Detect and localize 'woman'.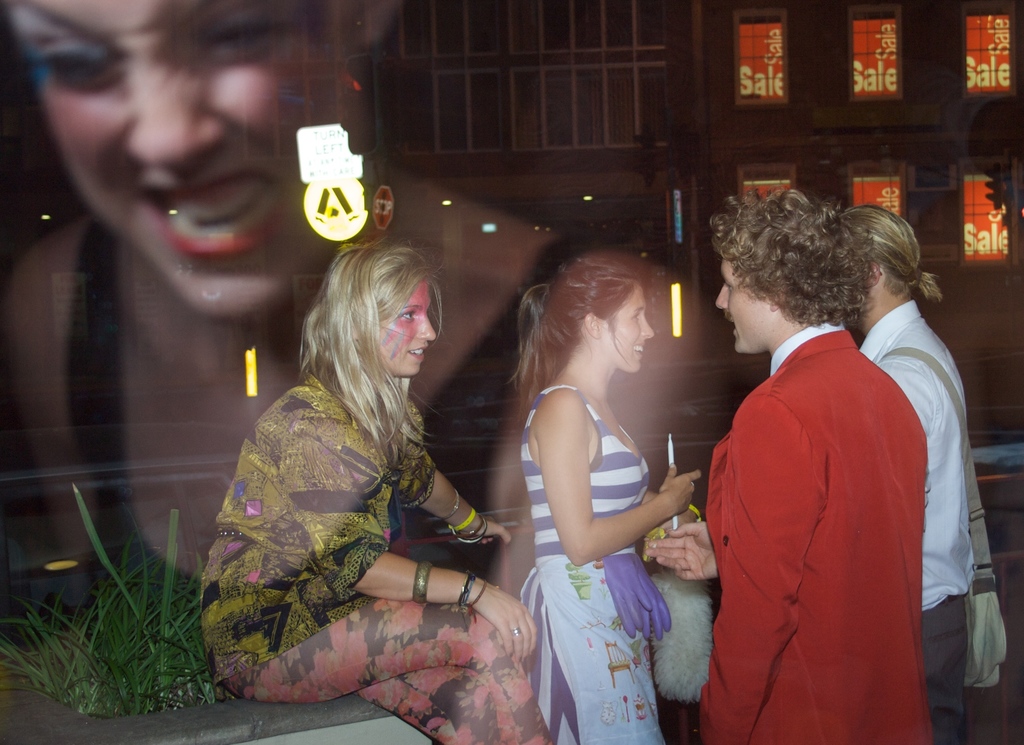
Localized at x1=499, y1=222, x2=729, y2=723.
